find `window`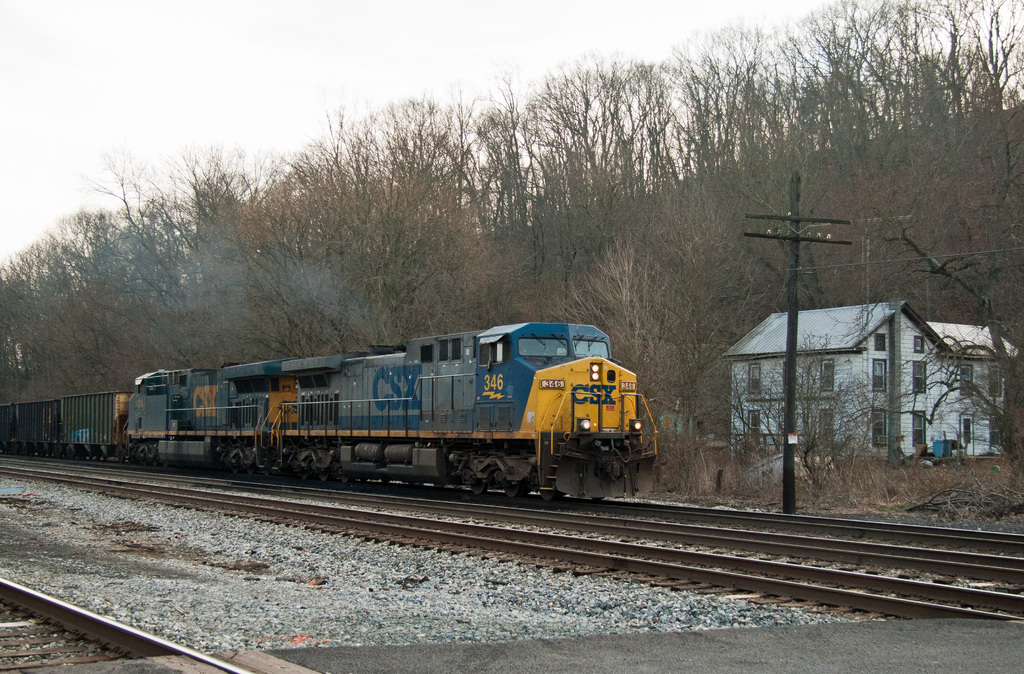
[left=913, top=406, right=927, bottom=448]
